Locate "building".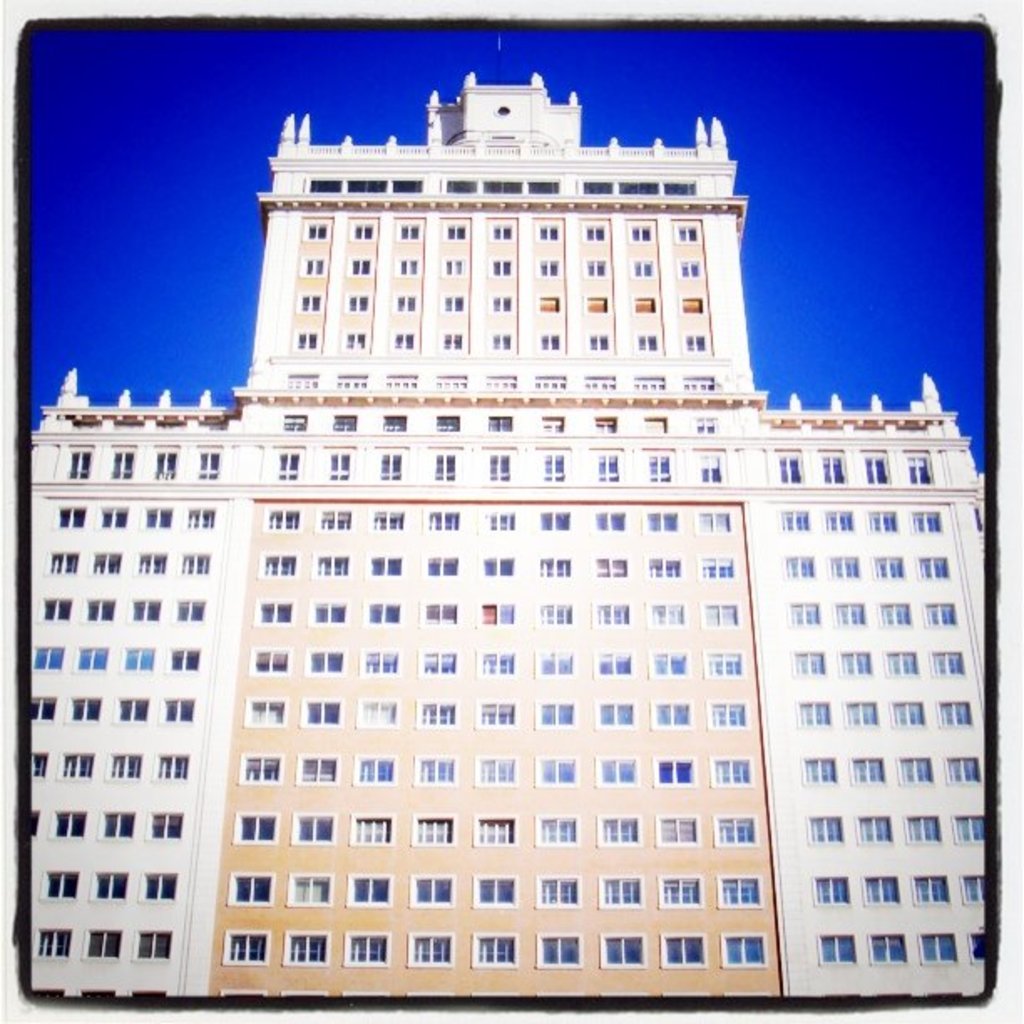
Bounding box: (22,70,987,992).
